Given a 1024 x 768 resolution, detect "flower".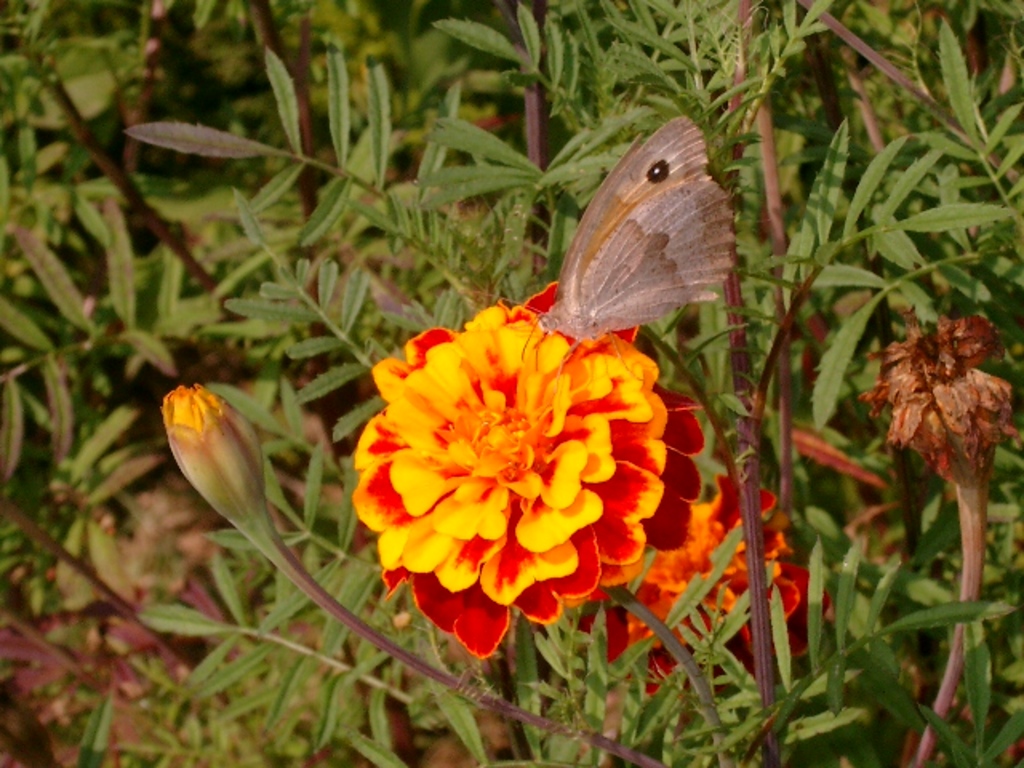
rect(574, 480, 838, 701).
